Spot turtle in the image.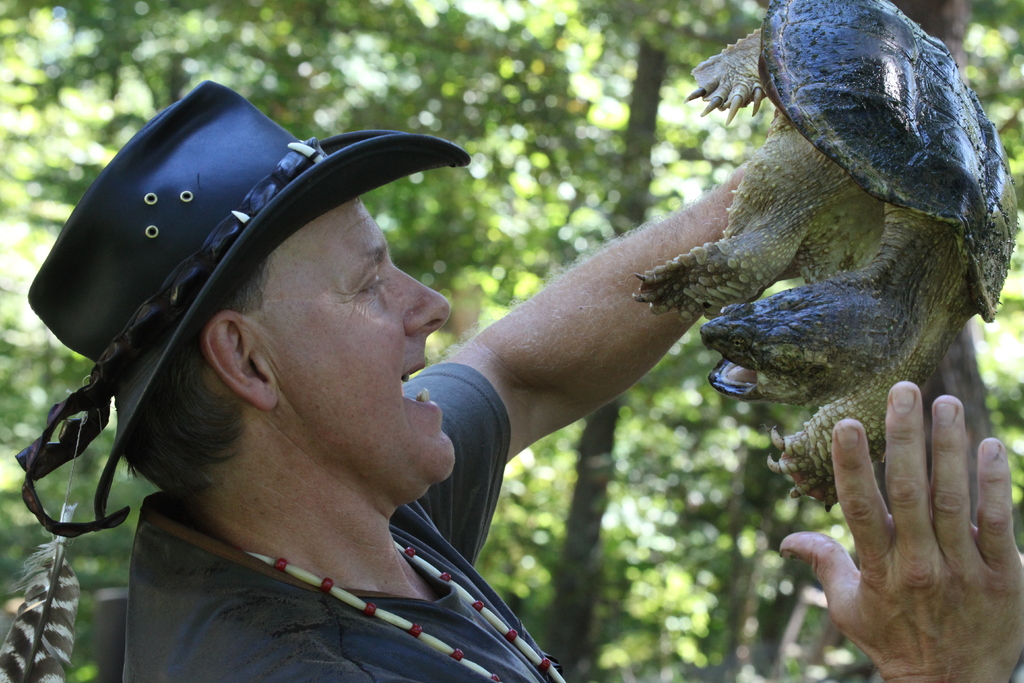
turtle found at 630/0/1018/512.
